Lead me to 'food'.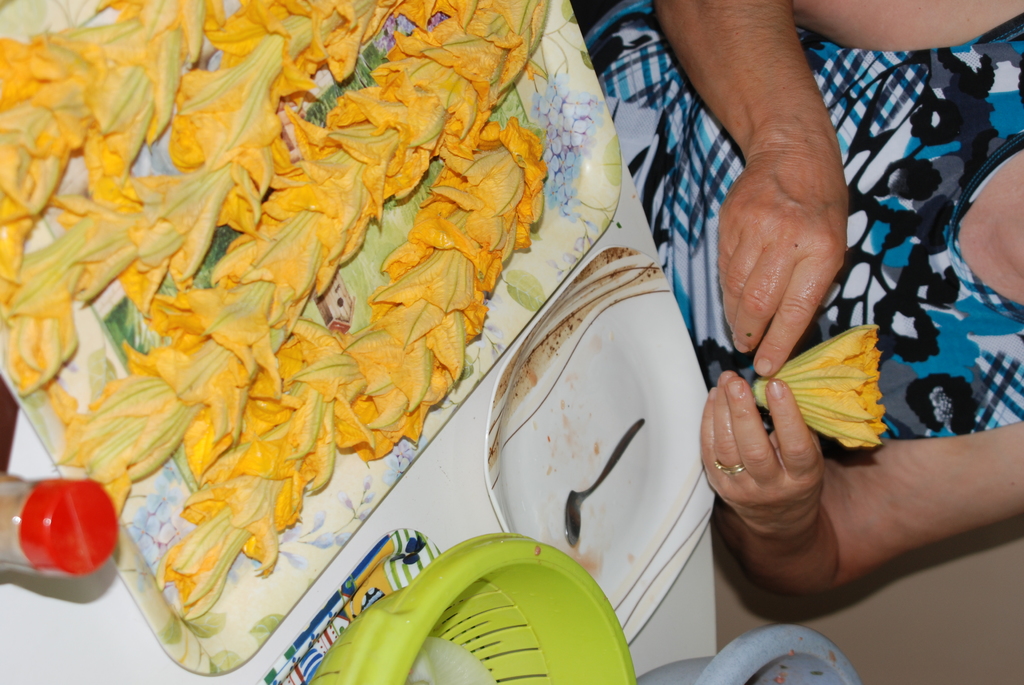
Lead to locate(0, 0, 549, 618).
